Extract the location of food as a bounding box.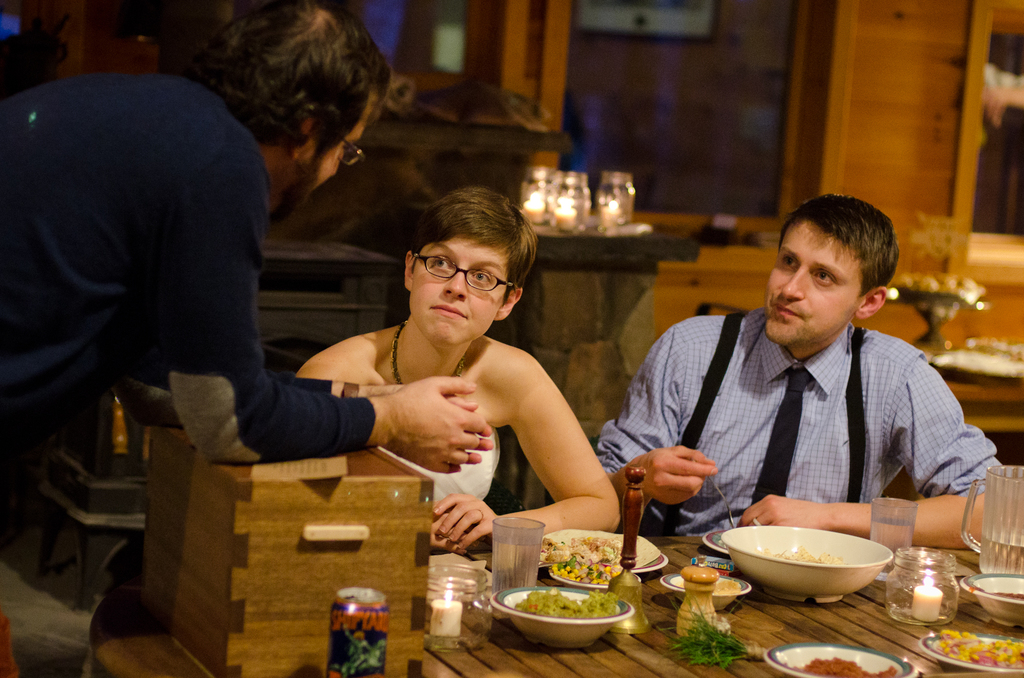
538:525:664:584.
